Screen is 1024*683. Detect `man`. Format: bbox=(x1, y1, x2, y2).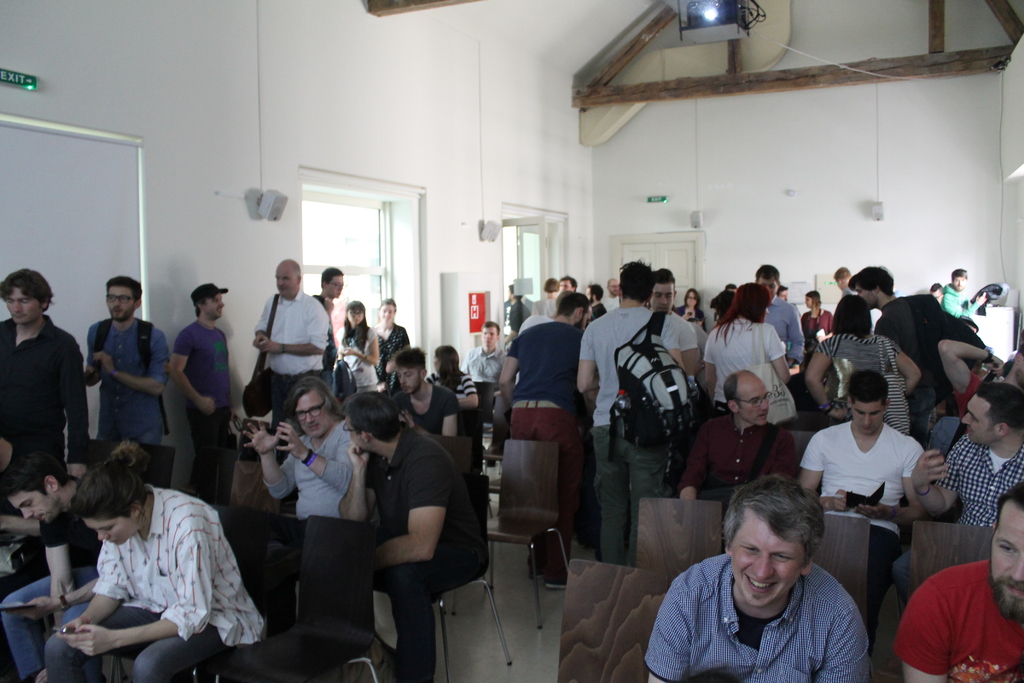
bbox=(640, 472, 868, 682).
